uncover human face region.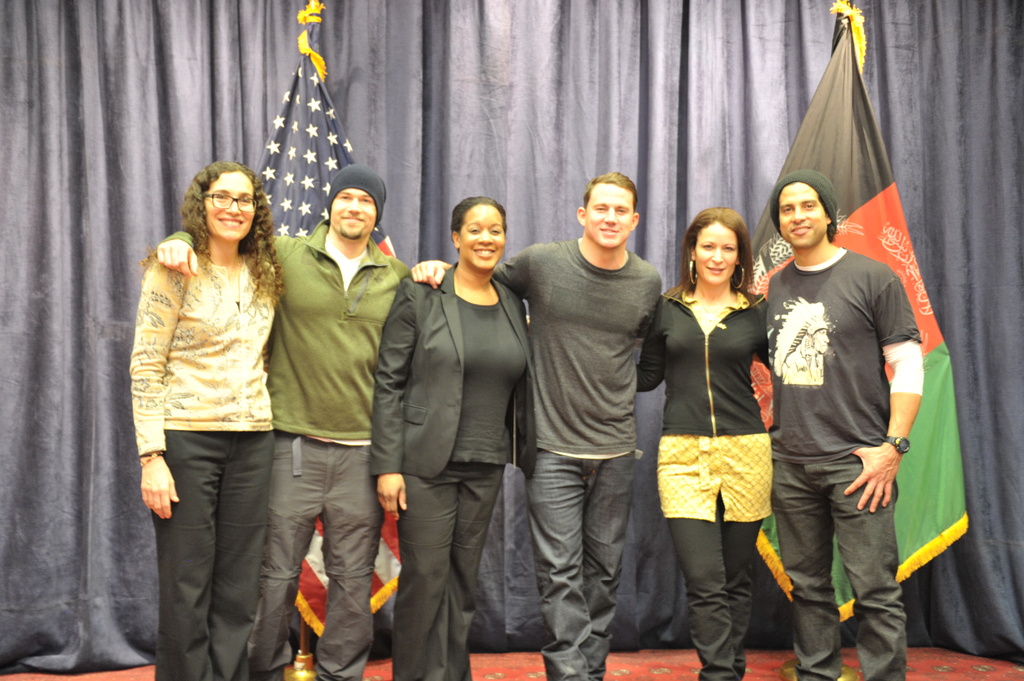
Uncovered: [left=696, top=221, right=739, bottom=283].
